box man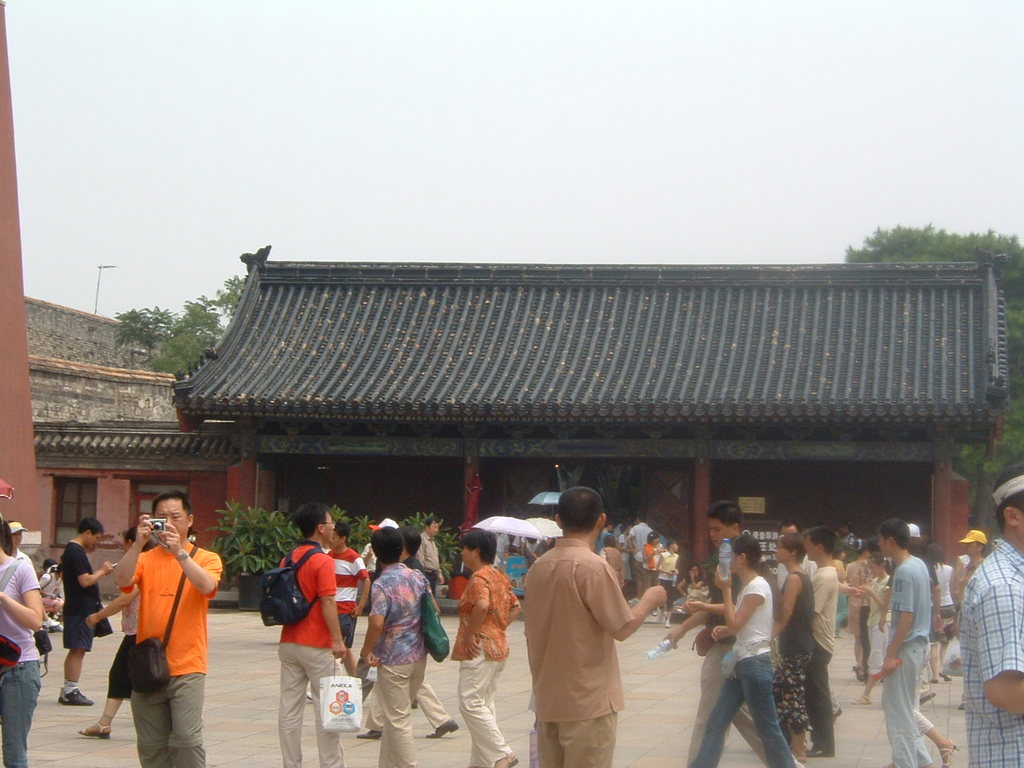
[958, 462, 1023, 767]
